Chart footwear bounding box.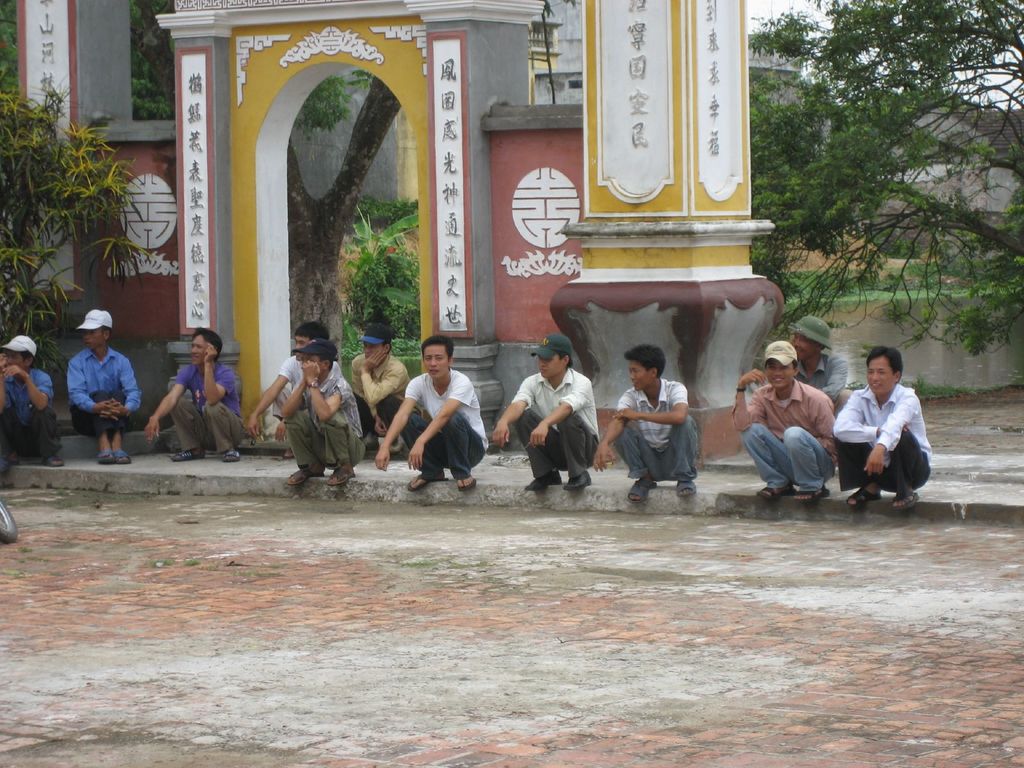
Charted: 42/450/62/466.
